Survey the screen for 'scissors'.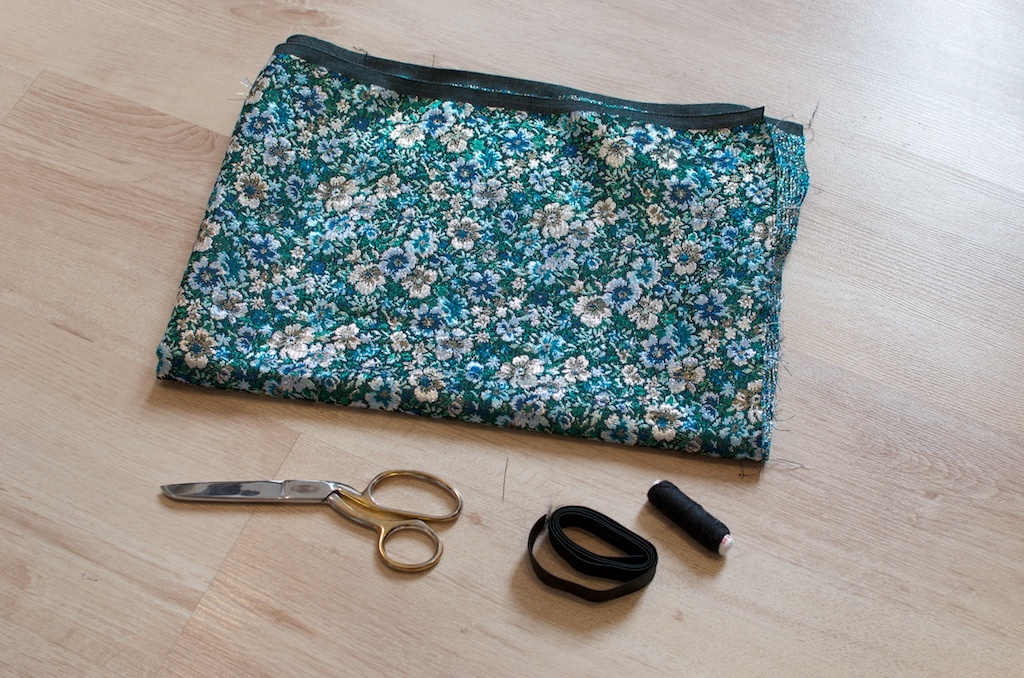
Survey found: pyautogui.locateOnScreen(161, 461, 467, 580).
